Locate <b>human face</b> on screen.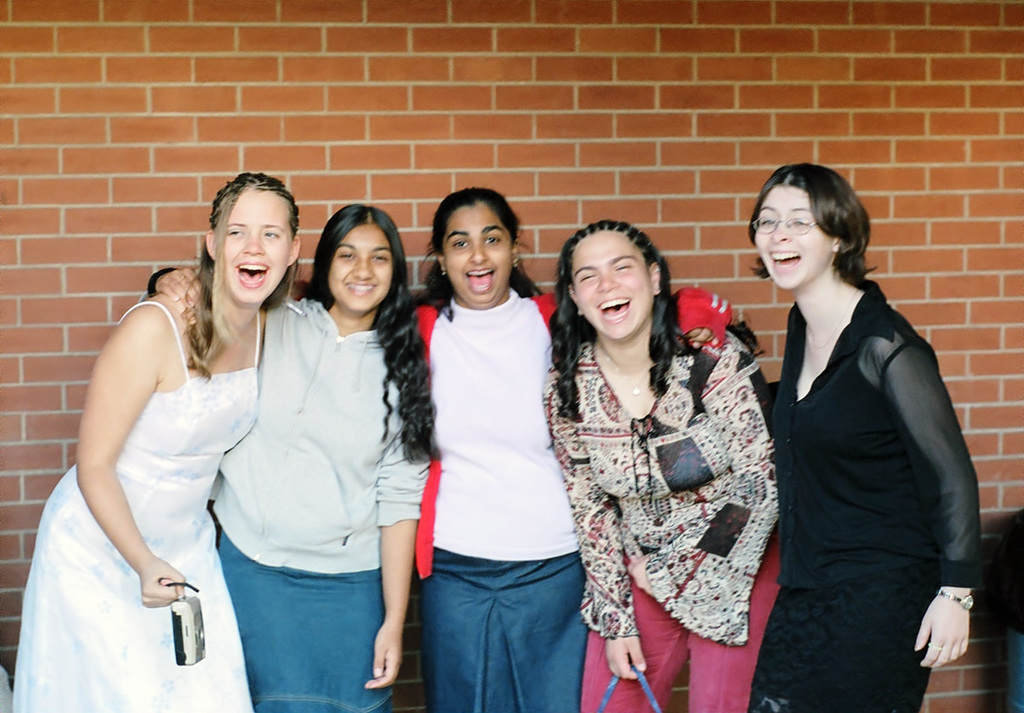
On screen at select_region(444, 205, 510, 305).
